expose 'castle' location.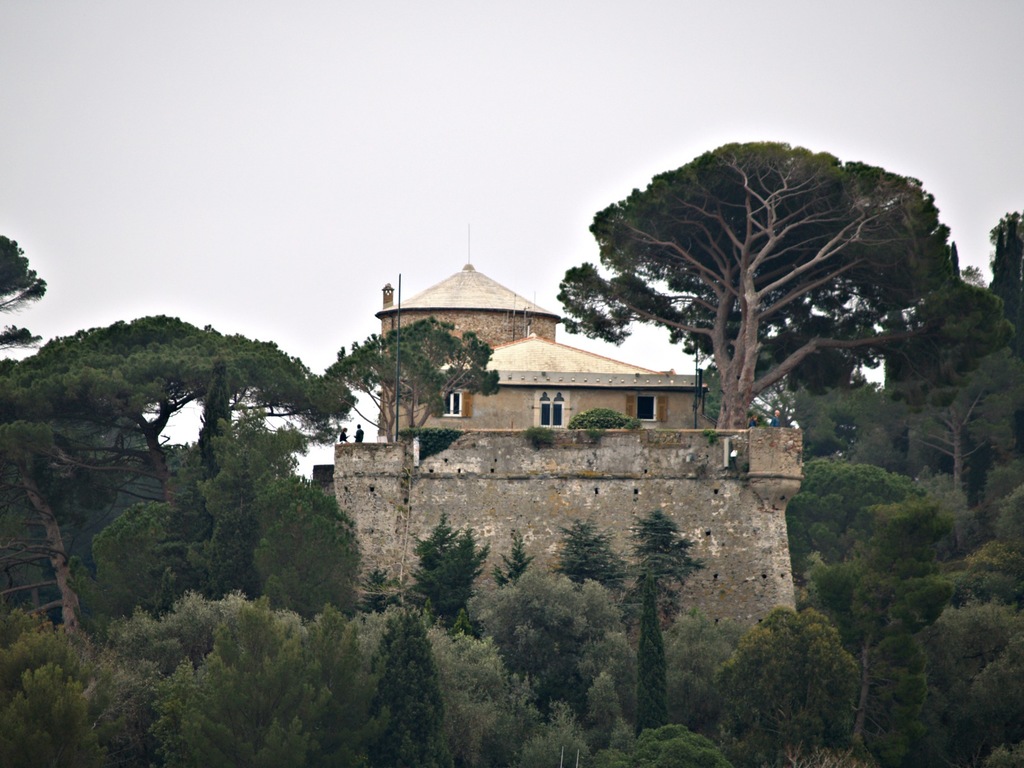
Exposed at 290/228/771/596.
